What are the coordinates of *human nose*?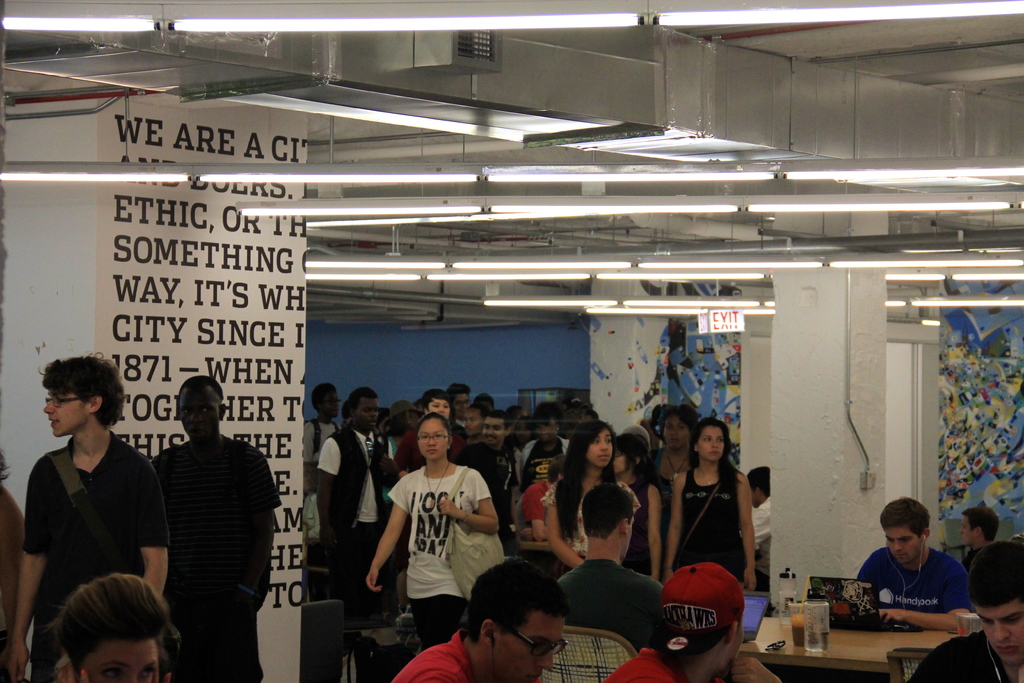
region(712, 441, 720, 451).
